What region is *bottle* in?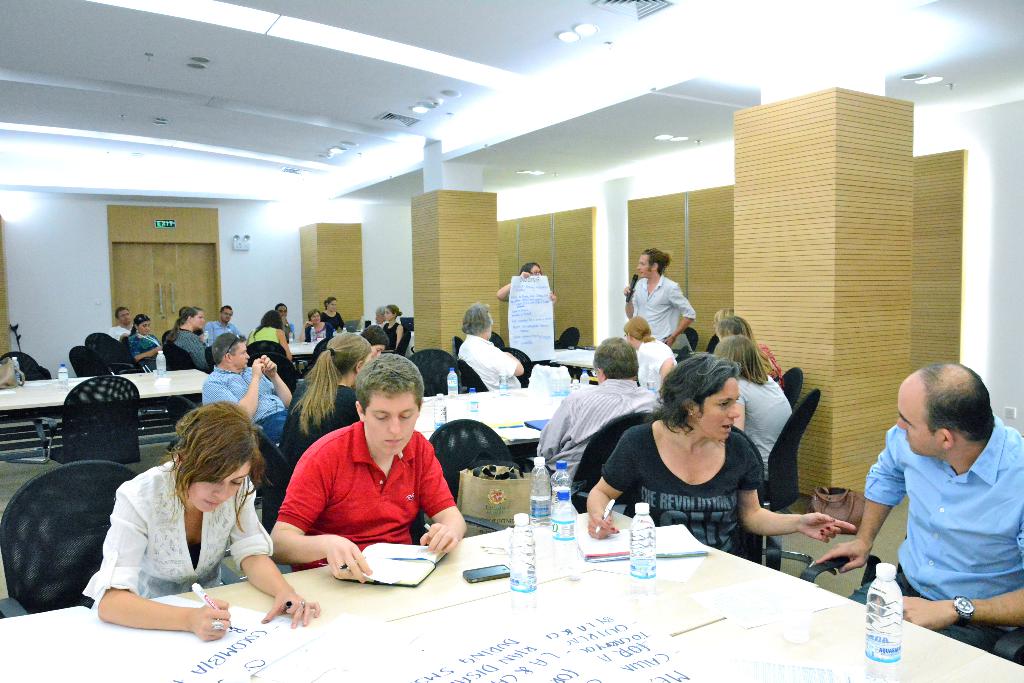
left=582, top=368, right=591, bottom=389.
